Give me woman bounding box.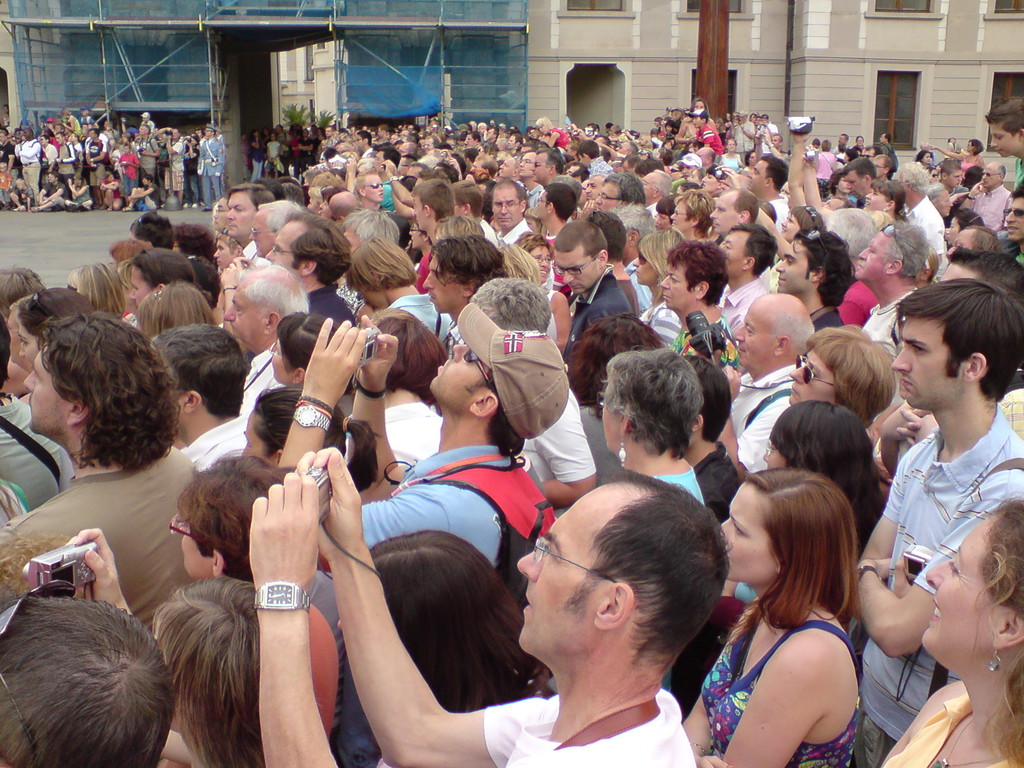
x1=945, y1=204, x2=985, y2=252.
